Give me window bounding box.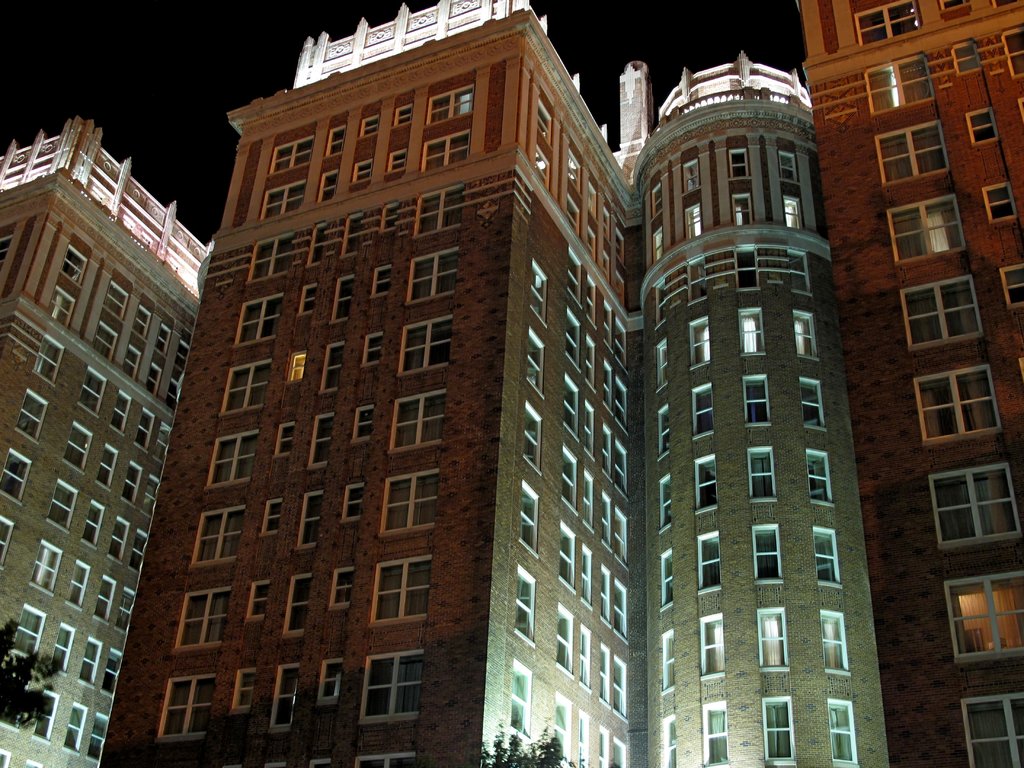
0, 516, 13, 563.
